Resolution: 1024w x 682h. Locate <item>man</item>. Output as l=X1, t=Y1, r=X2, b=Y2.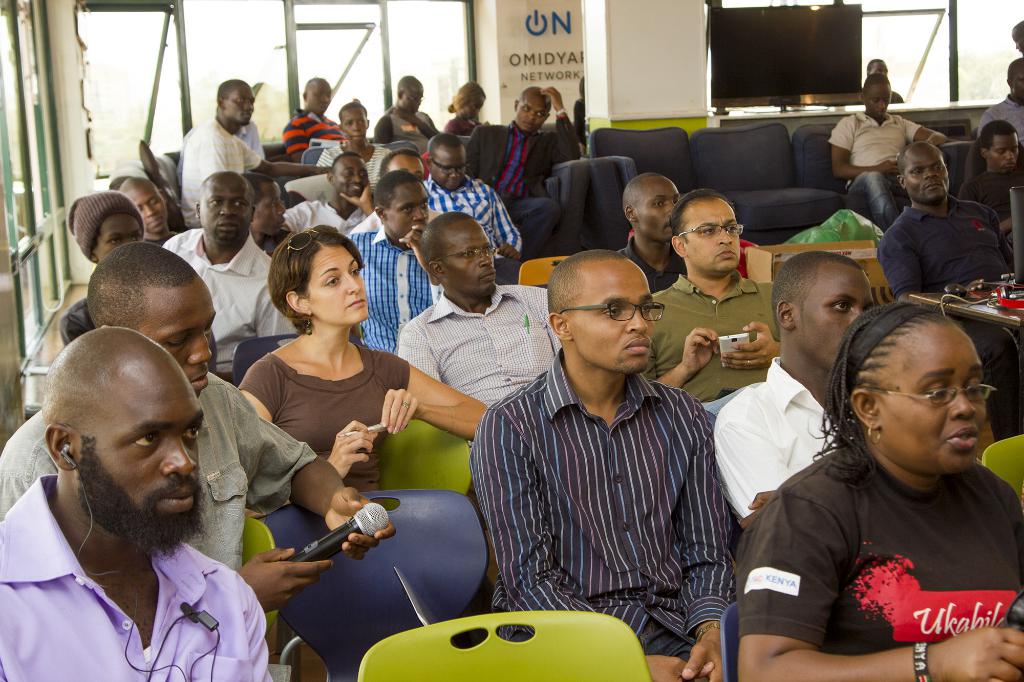
l=614, t=173, r=686, b=300.
